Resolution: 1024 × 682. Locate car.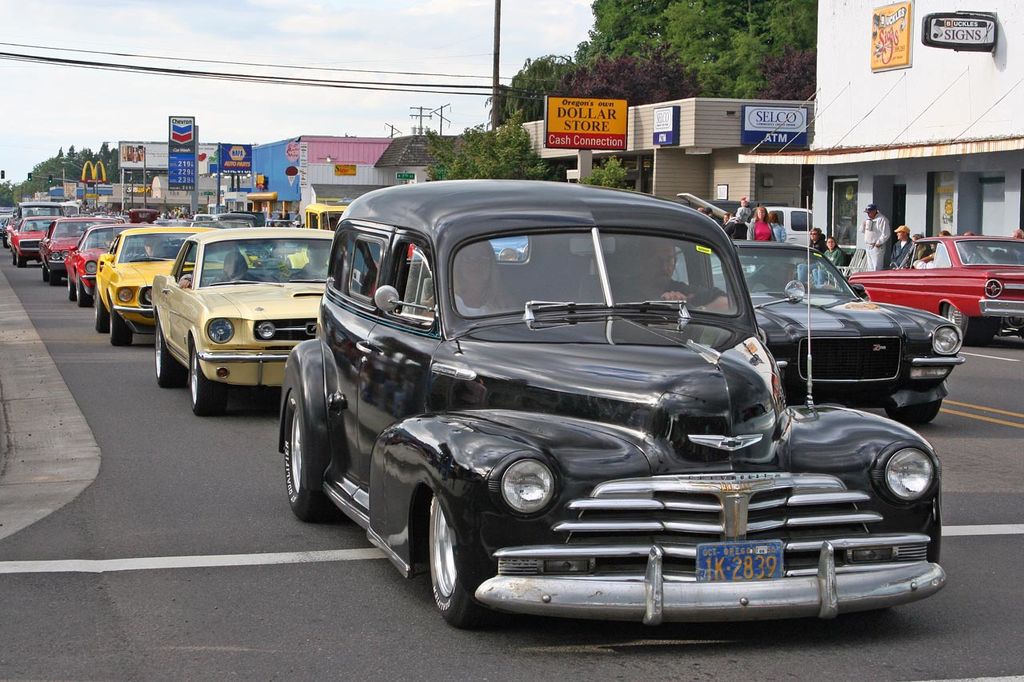
278 189 965 639.
